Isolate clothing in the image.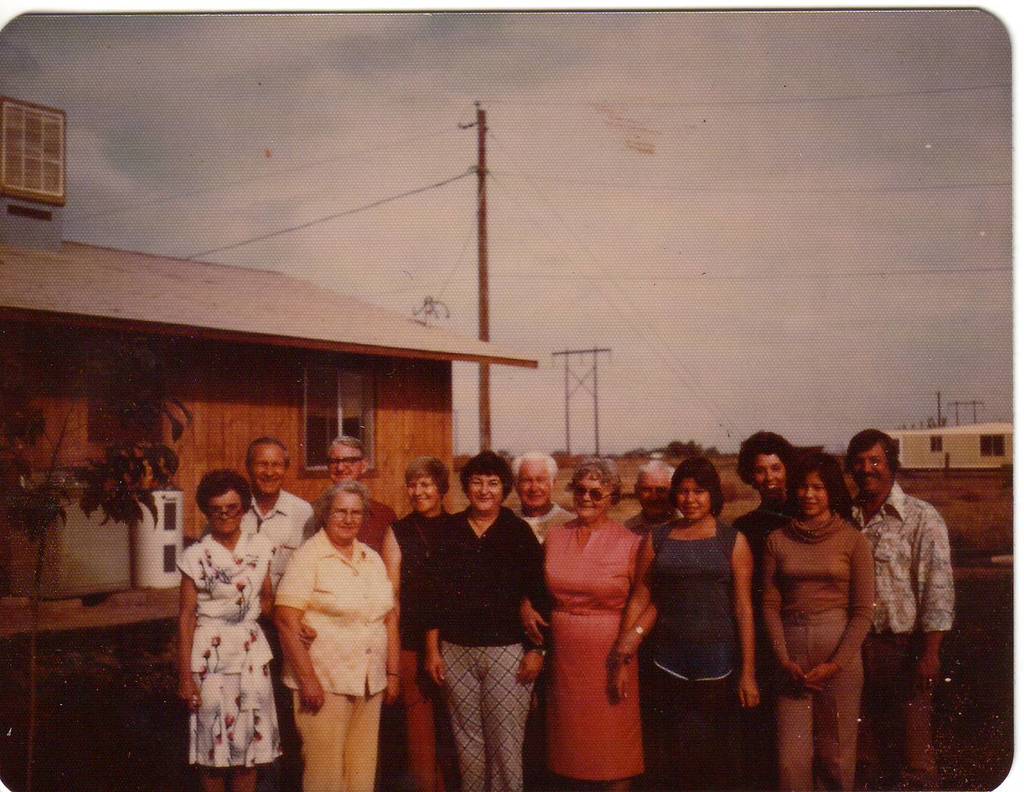
Isolated region: box(174, 529, 282, 770).
